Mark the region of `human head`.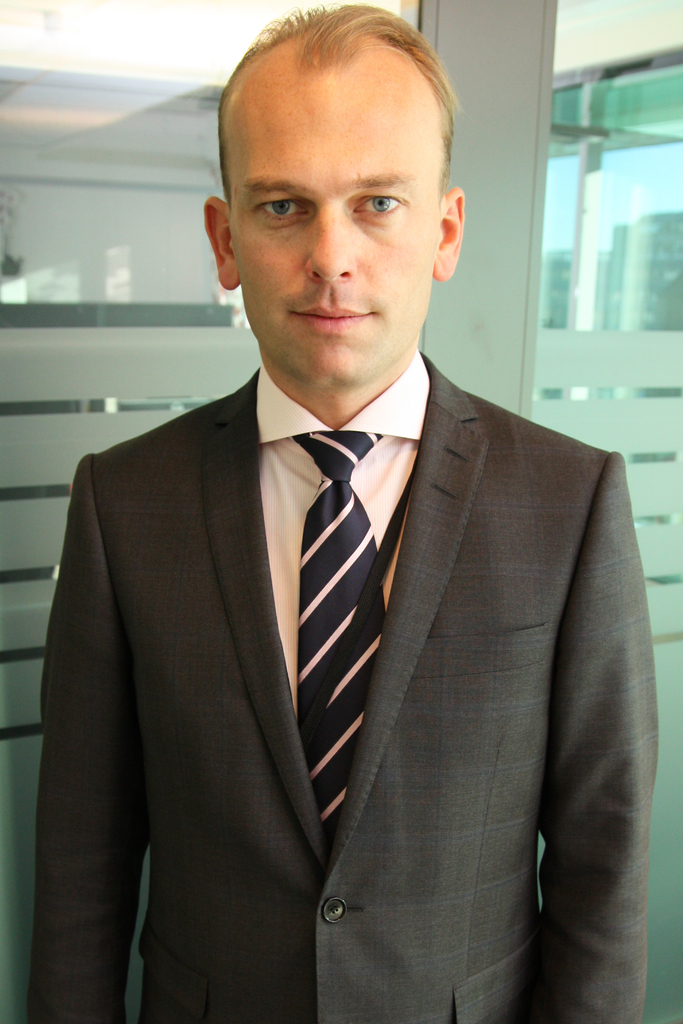
Region: 218/0/459/415.
